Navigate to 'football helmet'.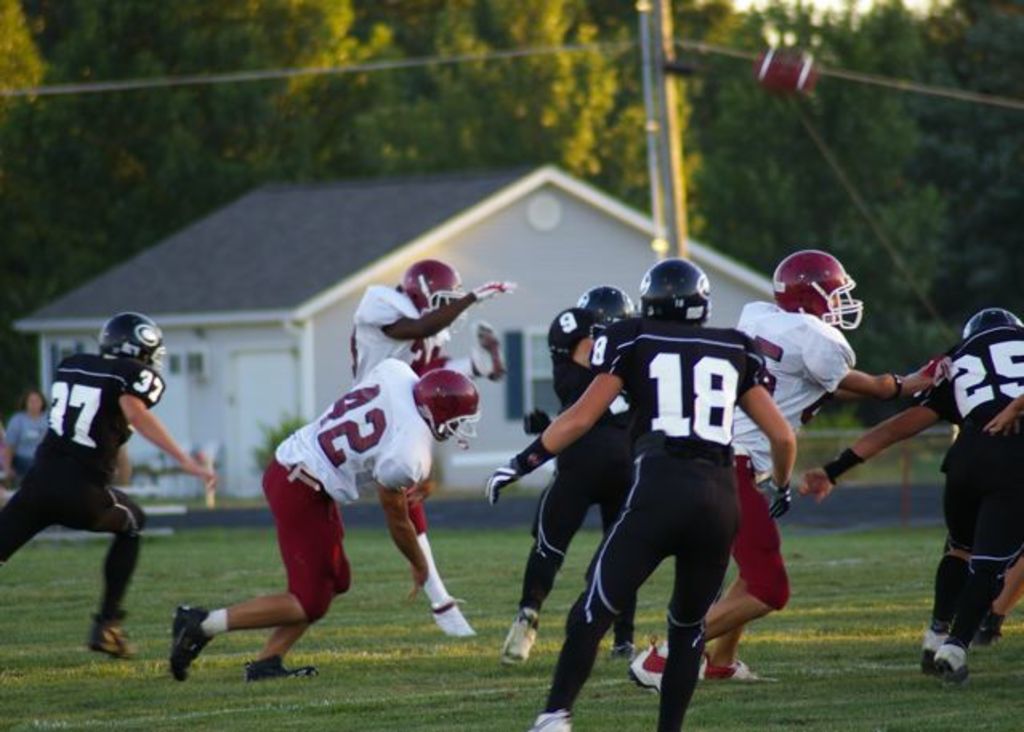
Navigation target: <bbox>774, 248, 878, 330</bbox>.
